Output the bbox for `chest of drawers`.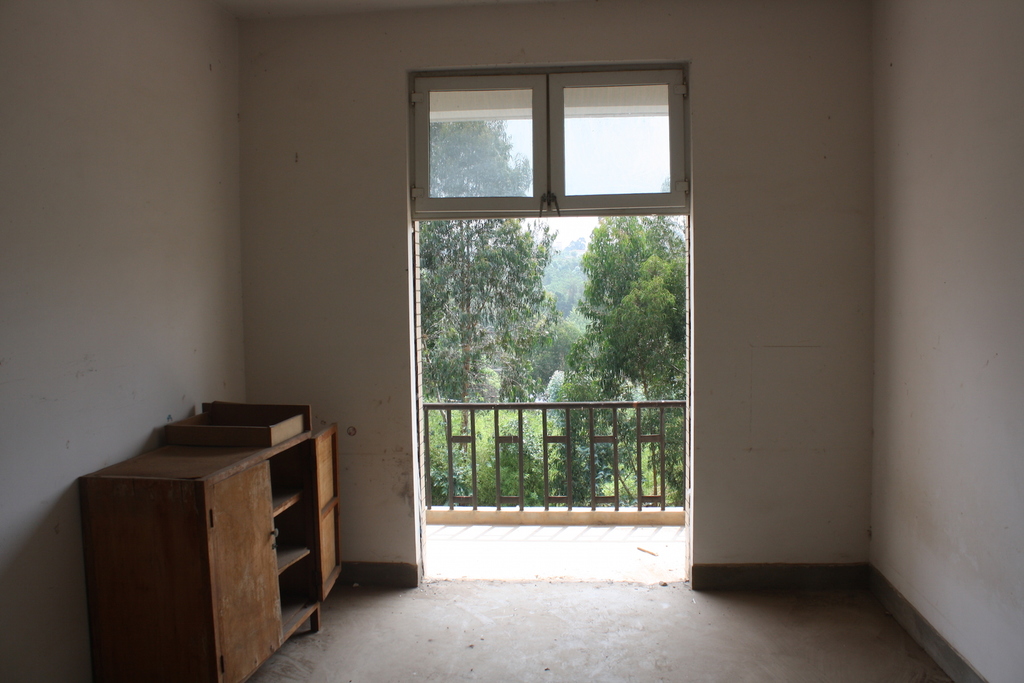
select_region(76, 399, 339, 682).
